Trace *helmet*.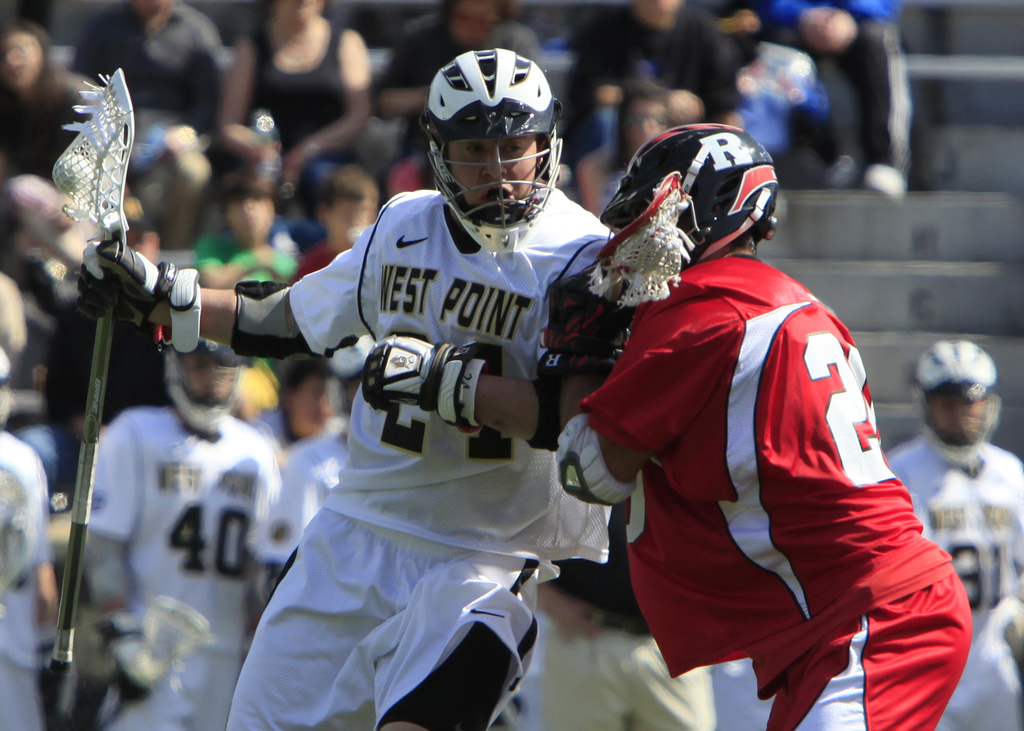
Traced to bbox=[422, 45, 575, 221].
